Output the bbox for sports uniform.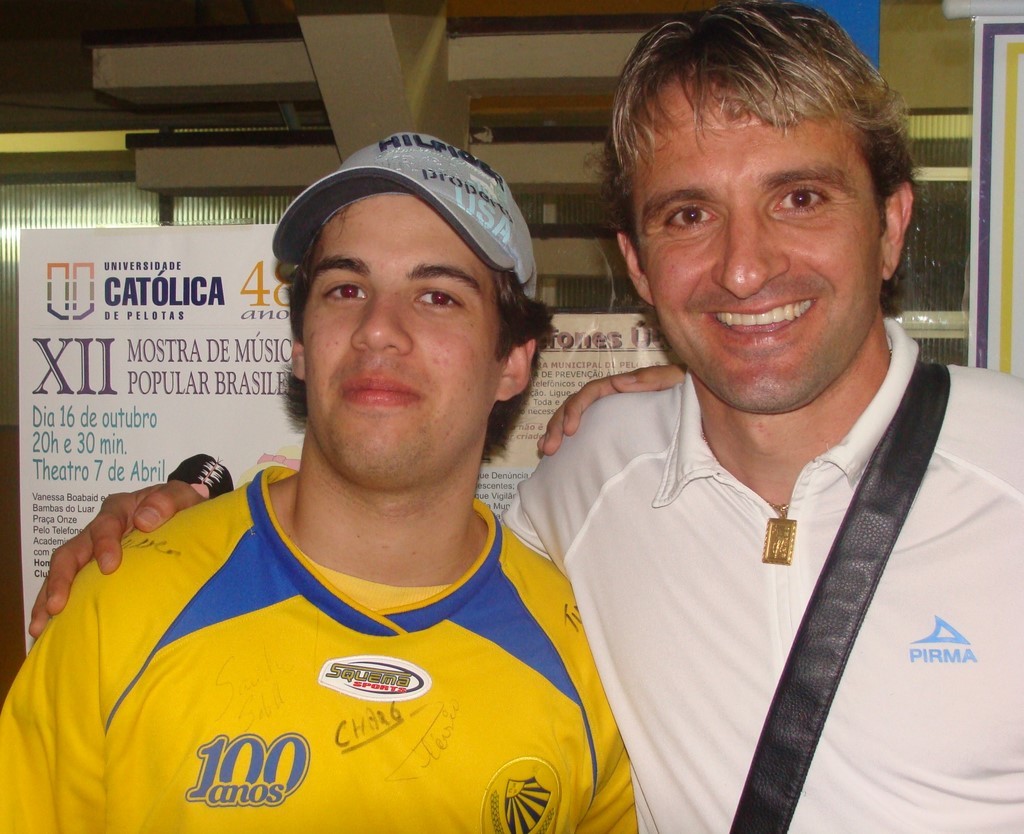
490/362/1023/833.
